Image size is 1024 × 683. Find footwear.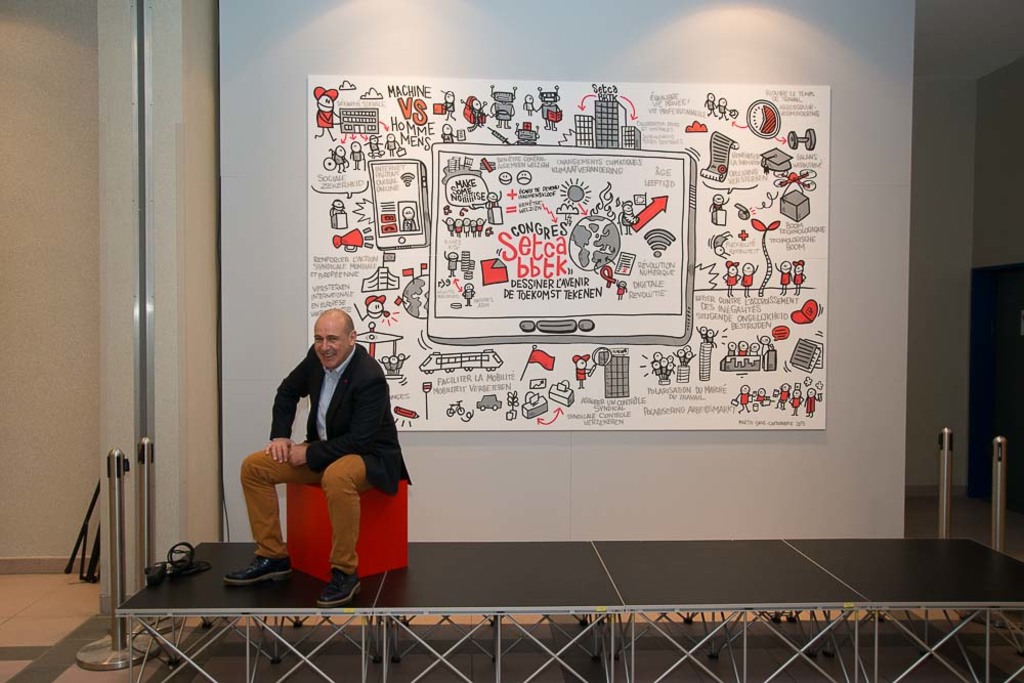
[316,564,361,604].
